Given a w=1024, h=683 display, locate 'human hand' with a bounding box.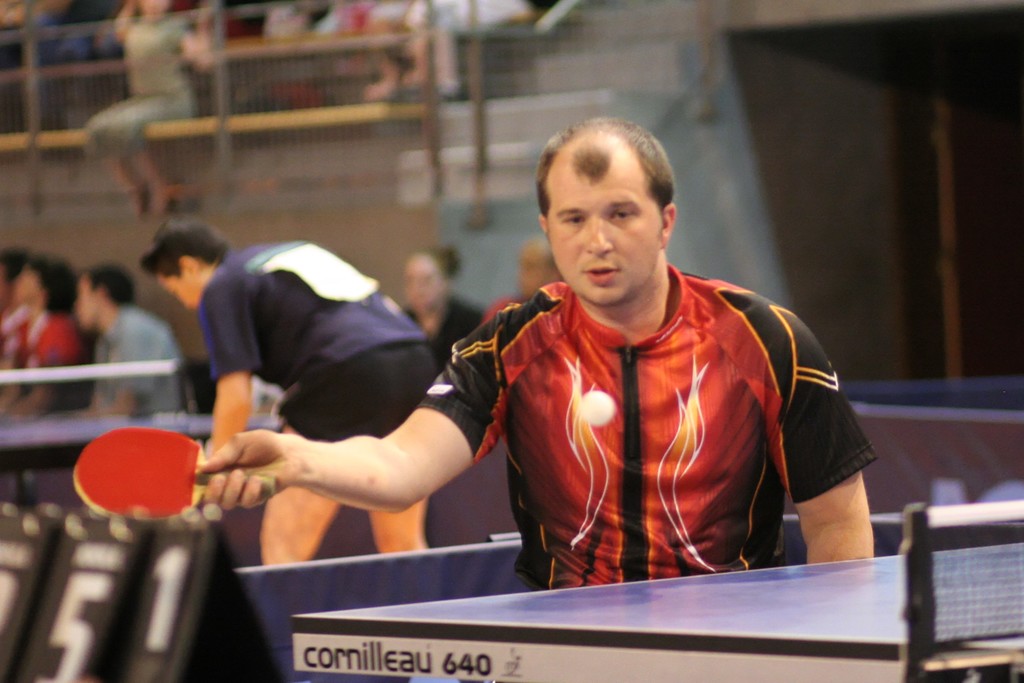
Located: 193,424,303,511.
